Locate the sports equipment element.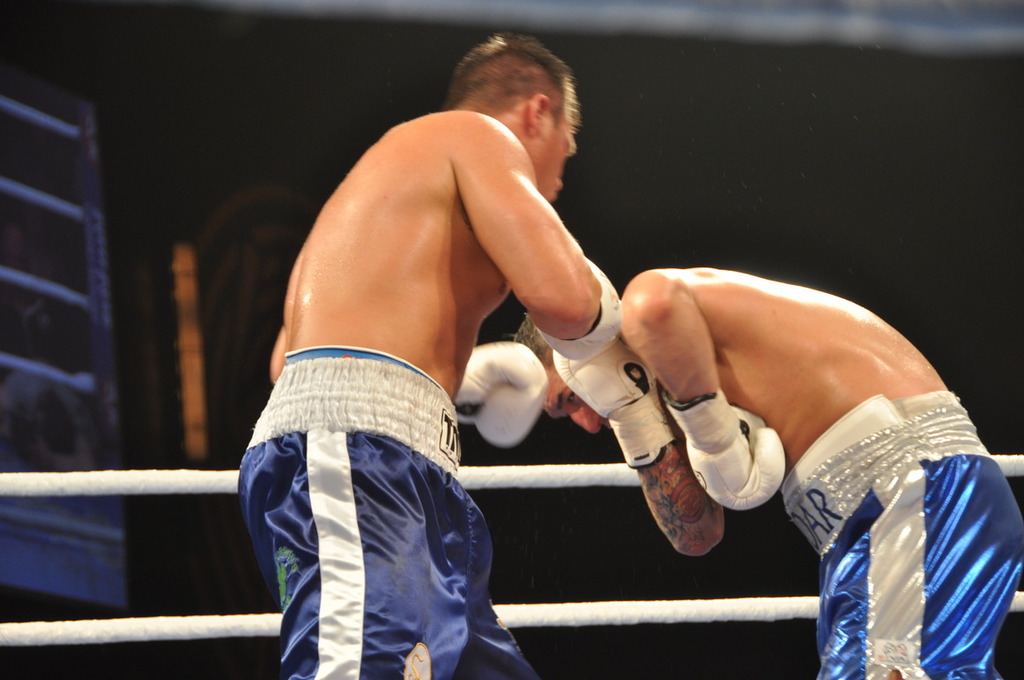
Element bbox: BBox(458, 340, 545, 445).
